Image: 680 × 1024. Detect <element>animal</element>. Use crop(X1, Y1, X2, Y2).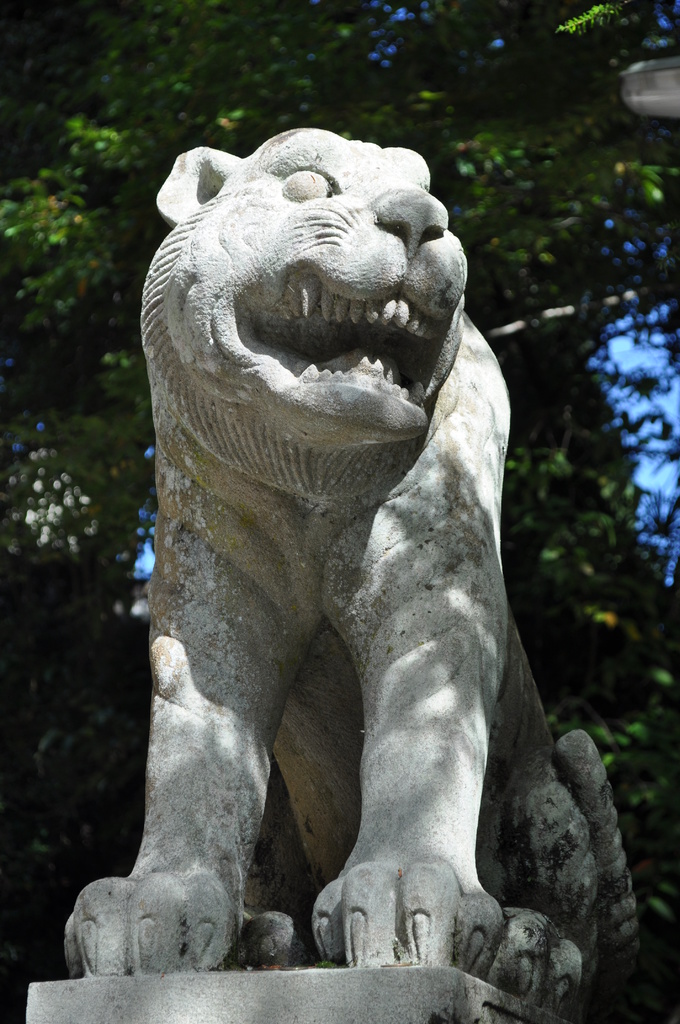
crop(55, 123, 649, 1002).
